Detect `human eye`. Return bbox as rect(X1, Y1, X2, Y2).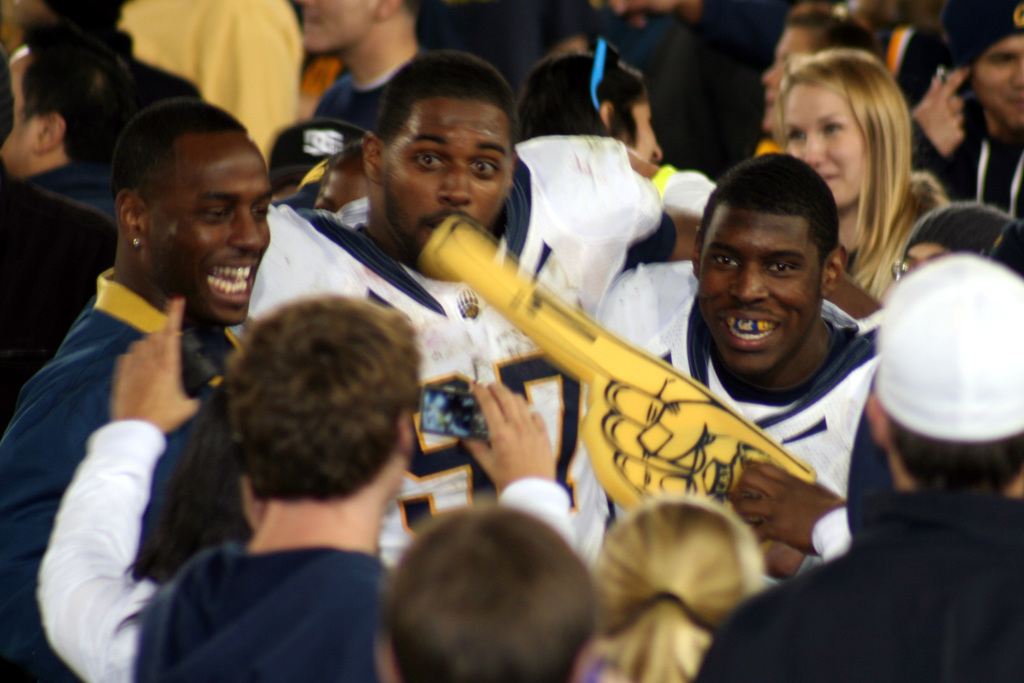
rect(250, 203, 274, 219).
